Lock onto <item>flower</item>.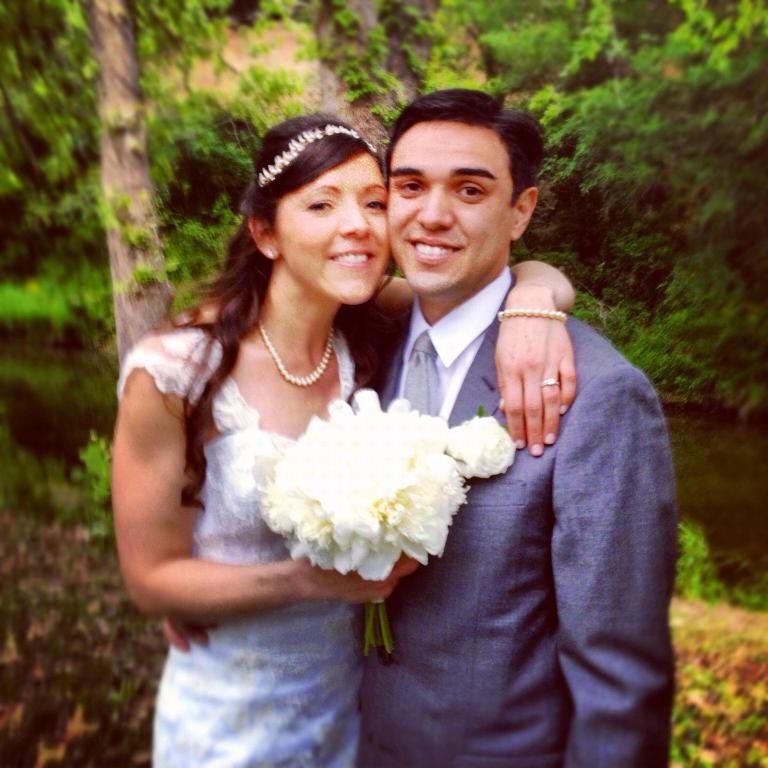
Locked: l=443, t=415, r=523, b=484.
